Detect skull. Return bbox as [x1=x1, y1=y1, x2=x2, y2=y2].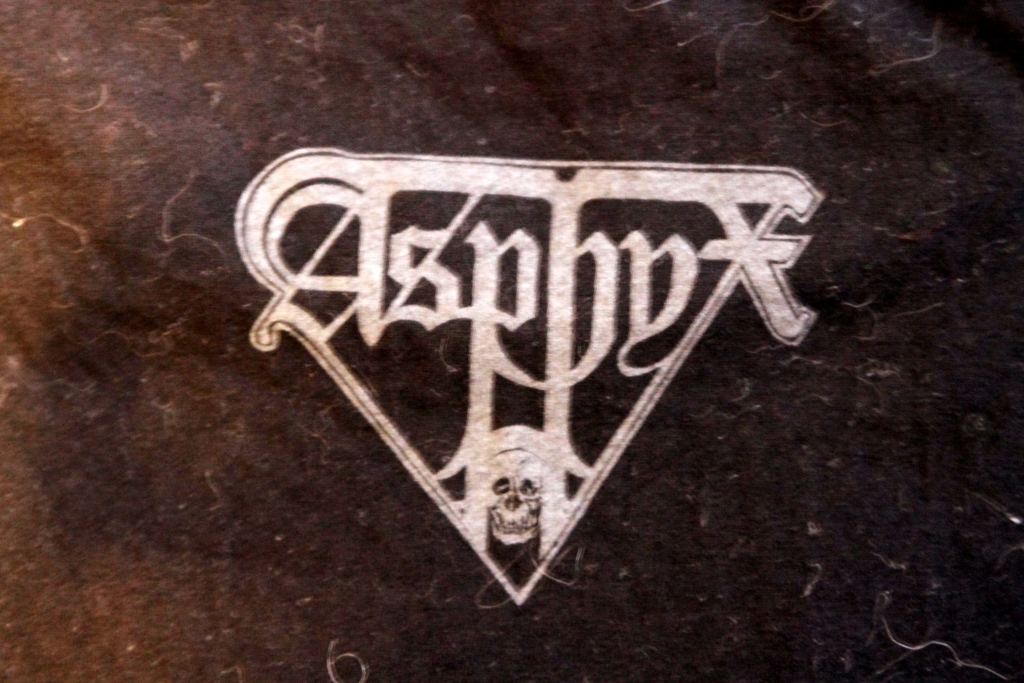
[x1=484, y1=450, x2=541, y2=547].
